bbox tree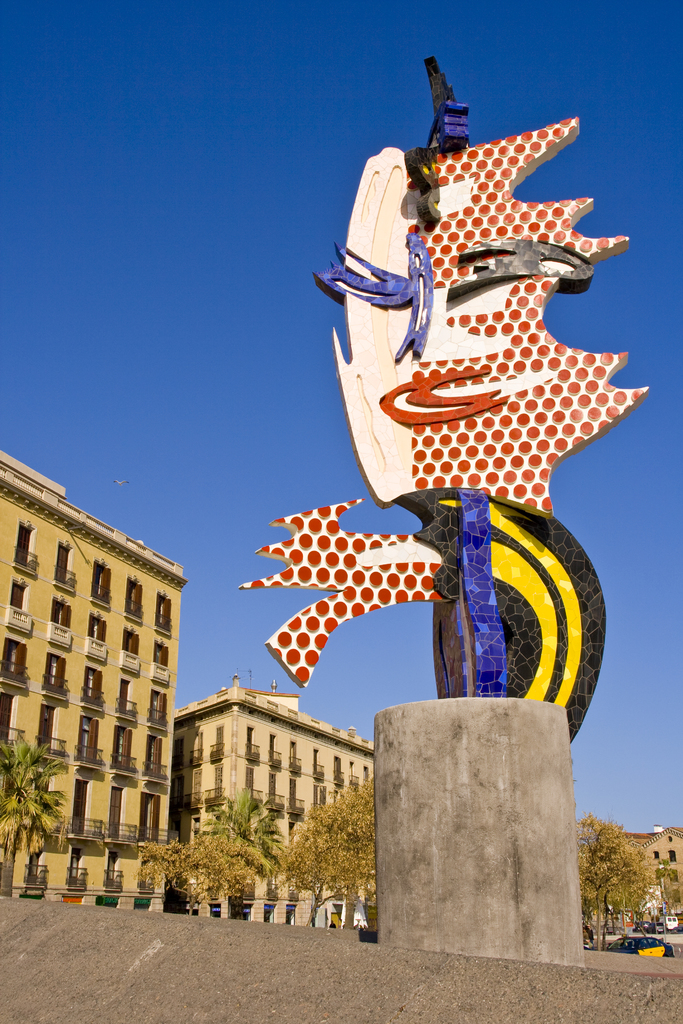
locate(274, 776, 374, 932)
